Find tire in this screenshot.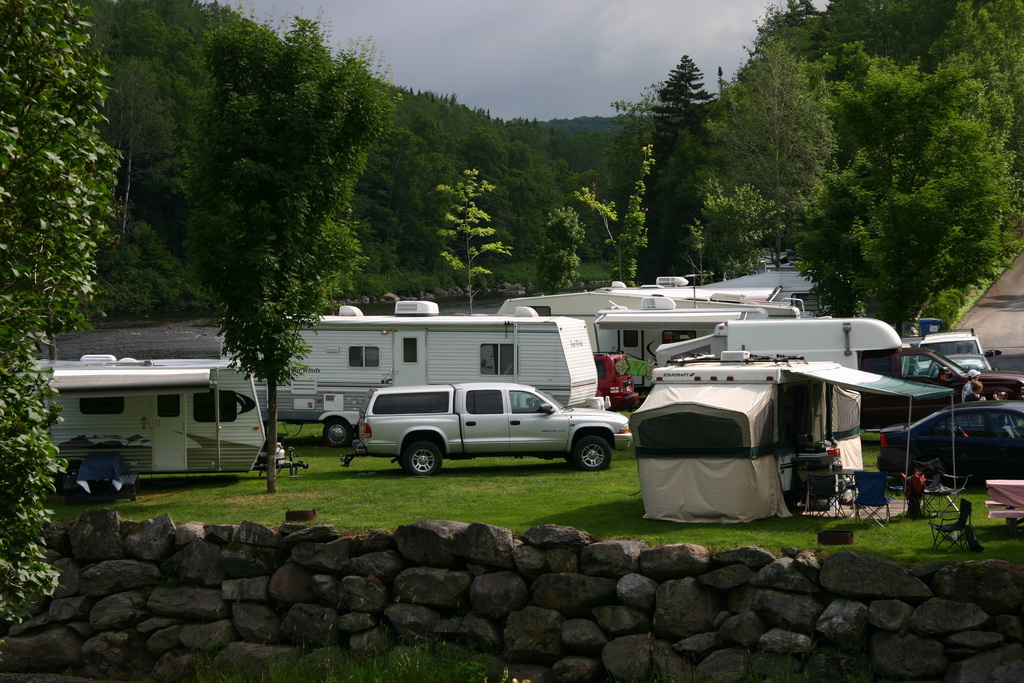
The bounding box for tire is crop(573, 436, 611, 471).
